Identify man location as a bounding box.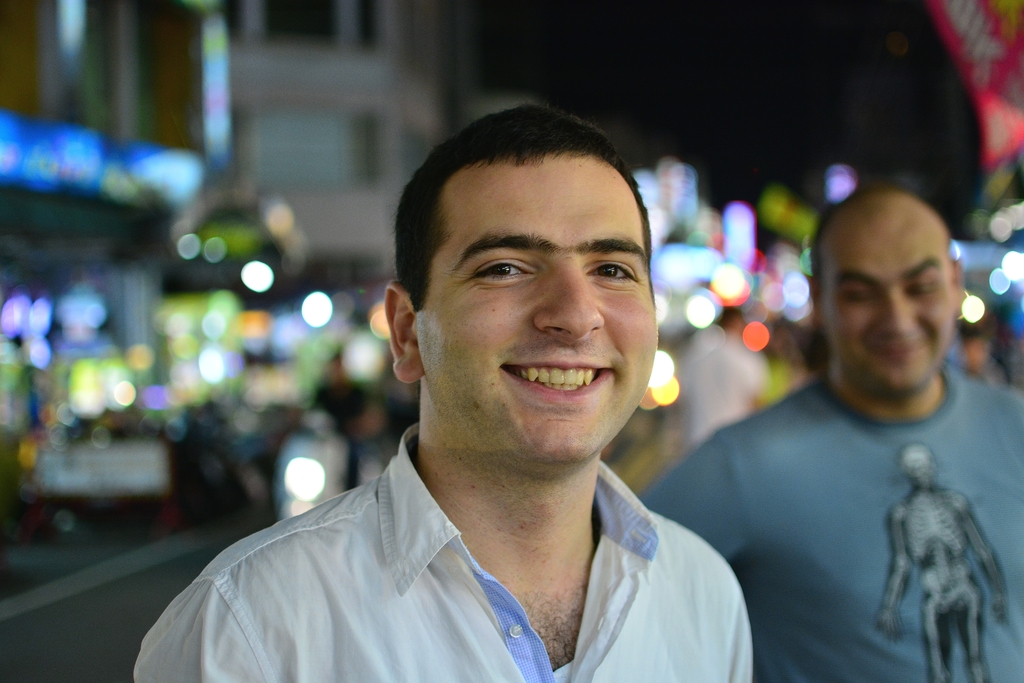
crop(134, 119, 805, 664).
